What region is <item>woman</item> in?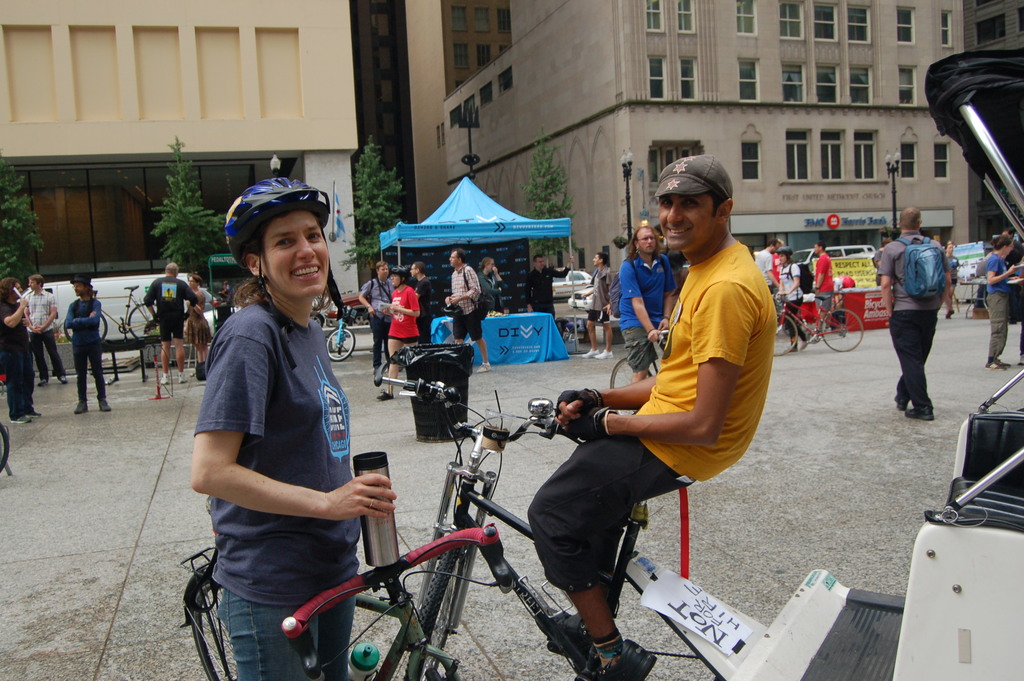
(left=776, top=245, right=804, bottom=350).
